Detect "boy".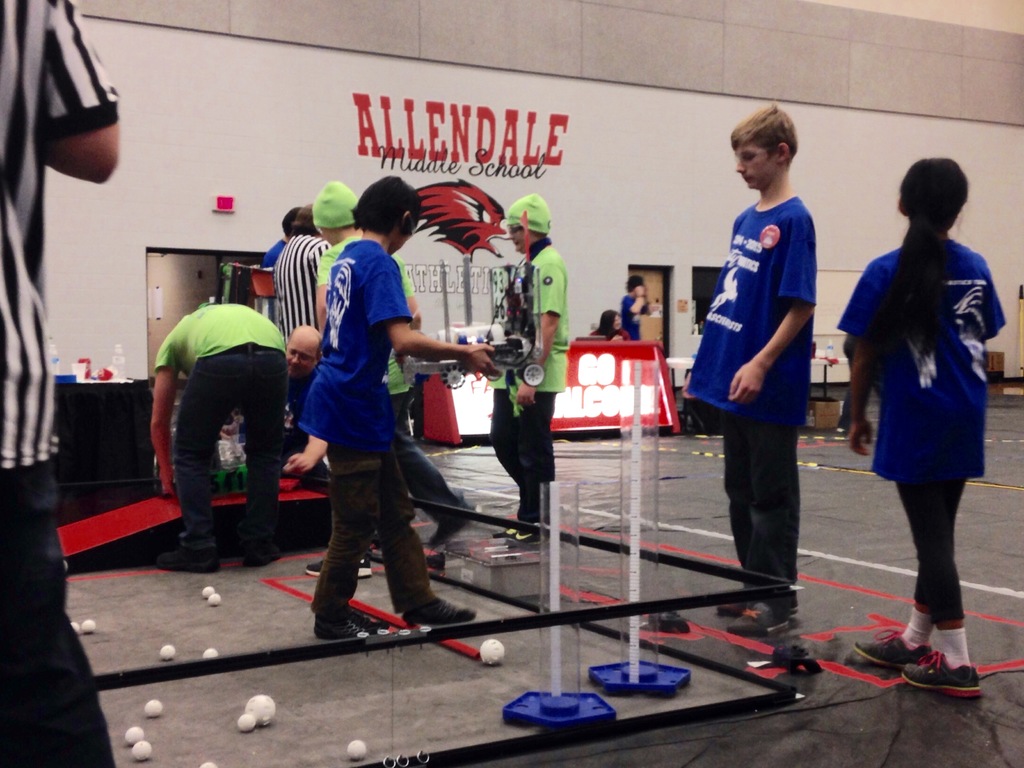
Detected at box(304, 170, 499, 632).
